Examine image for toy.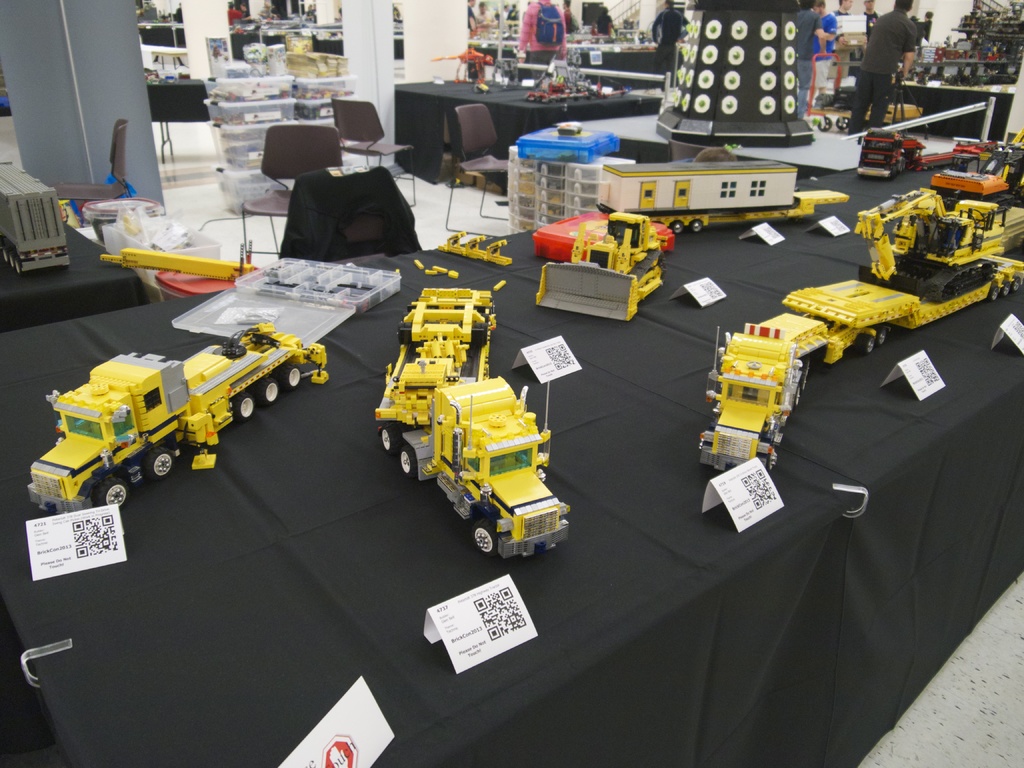
Examination result: left=396, top=378, right=577, bottom=557.
